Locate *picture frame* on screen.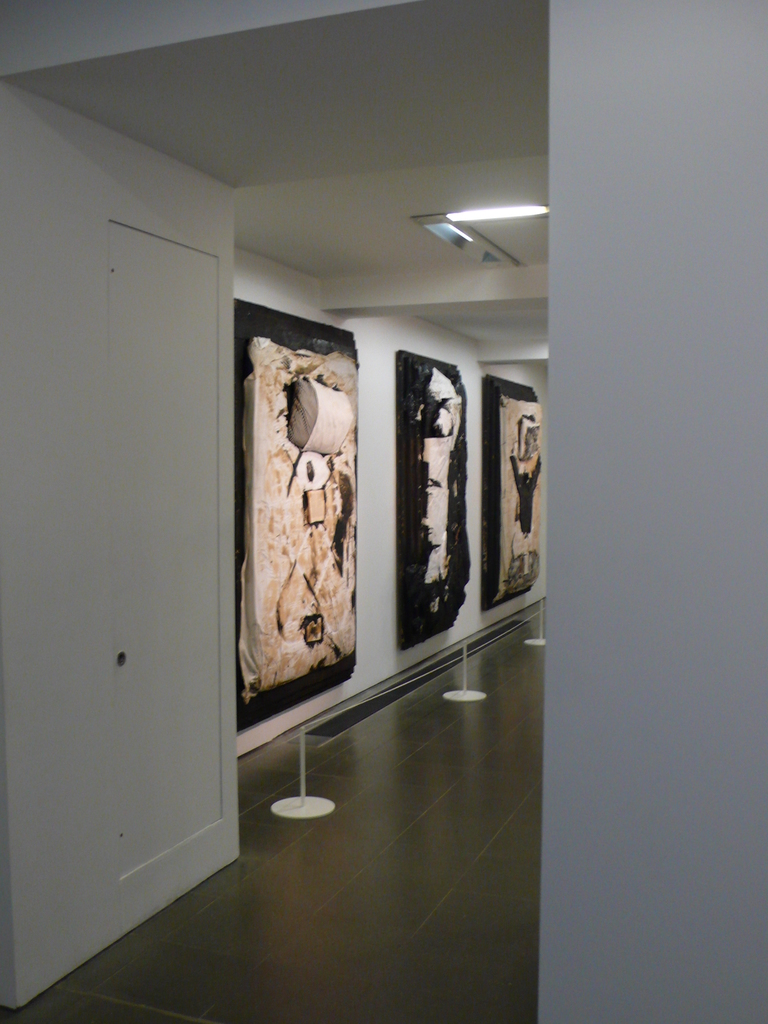
On screen at (223, 299, 364, 727).
